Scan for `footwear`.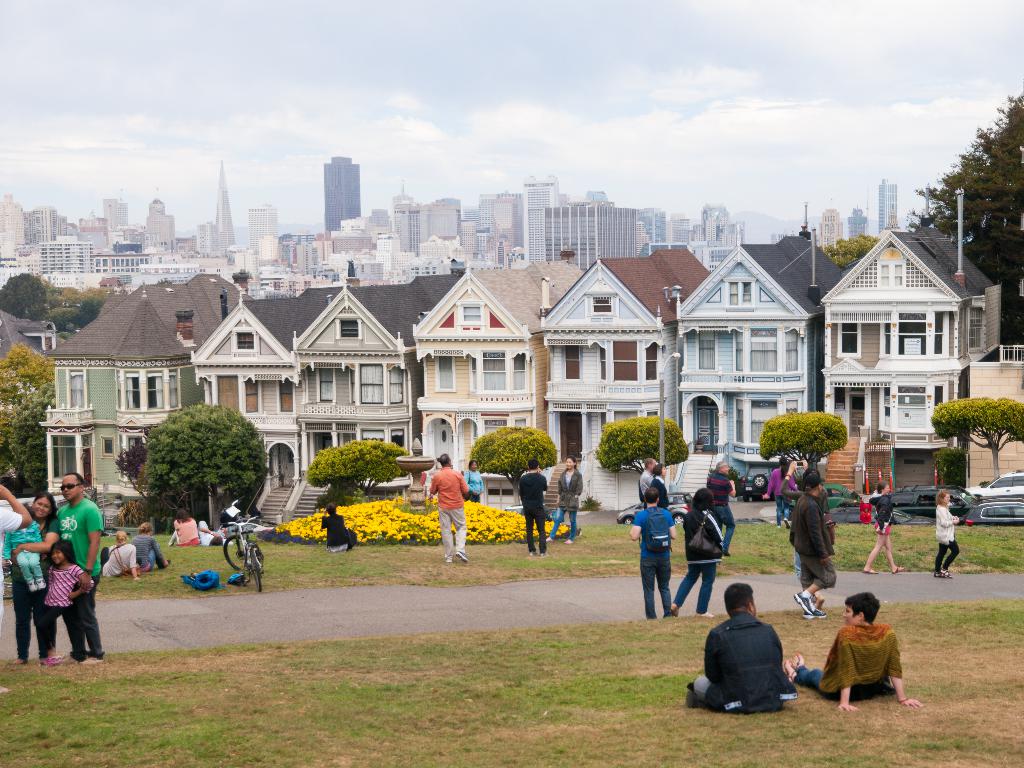
Scan result: crop(803, 606, 827, 617).
